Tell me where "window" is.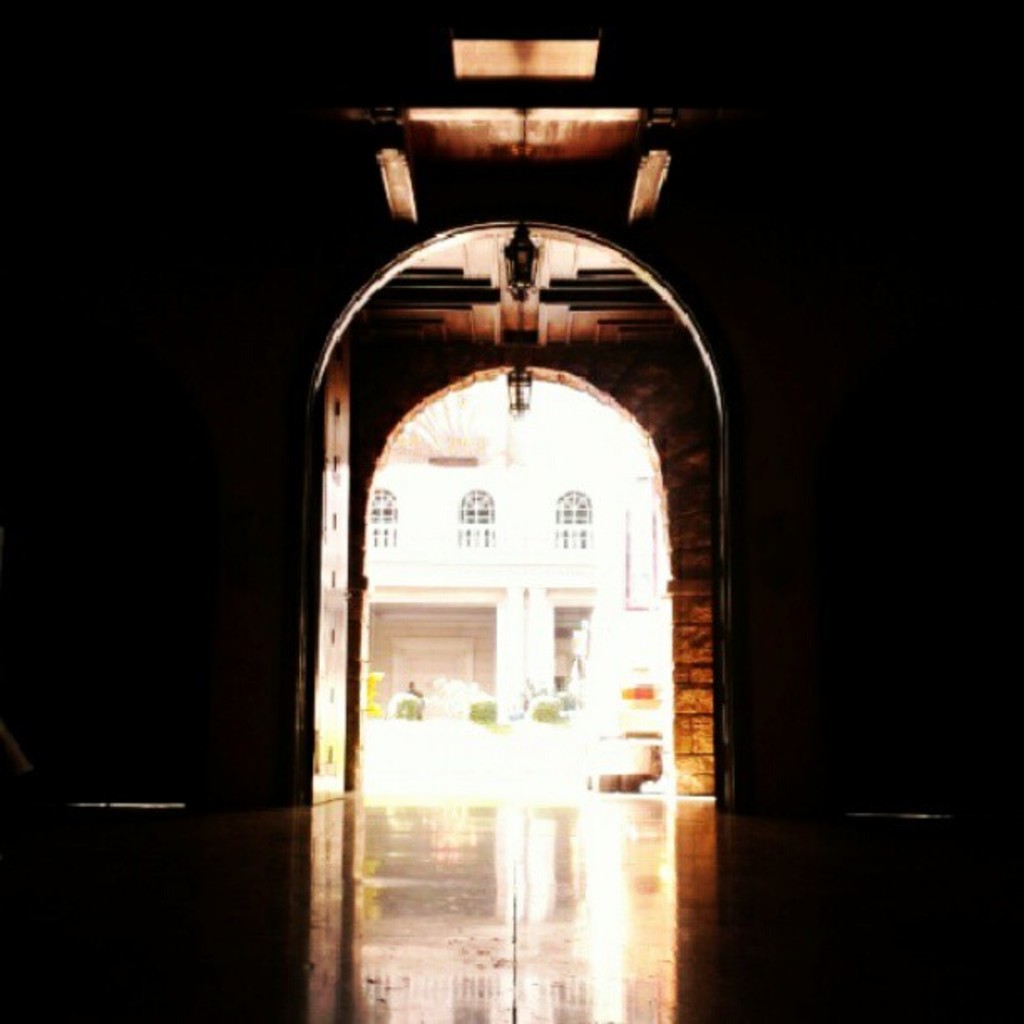
"window" is at (x1=447, y1=487, x2=497, y2=547).
